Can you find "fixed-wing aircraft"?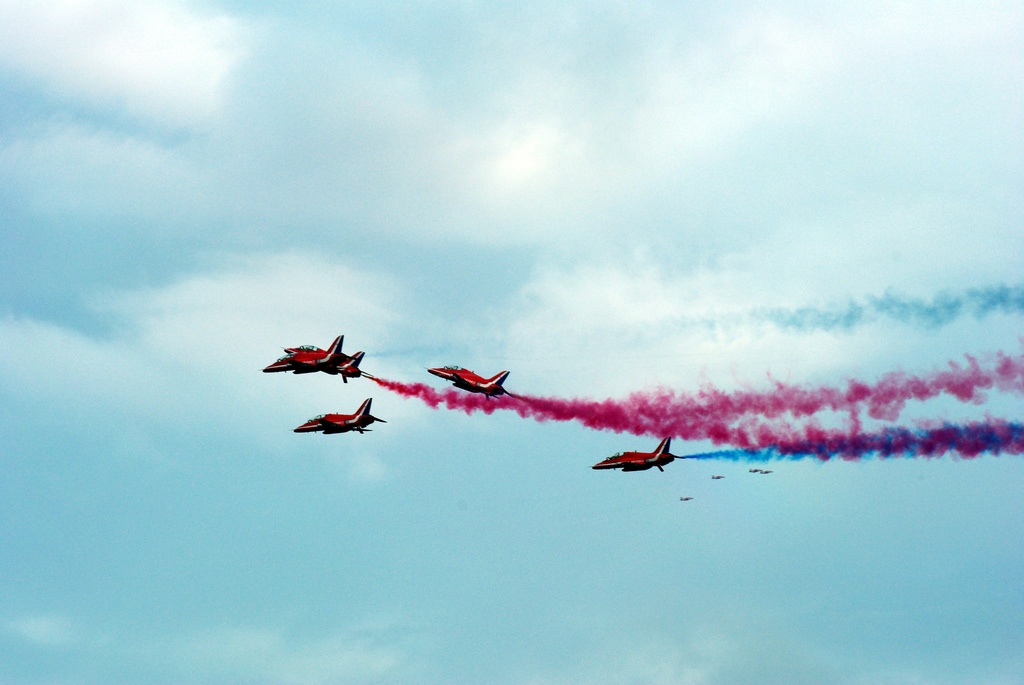
Yes, bounding box: 425 363 509 401.
